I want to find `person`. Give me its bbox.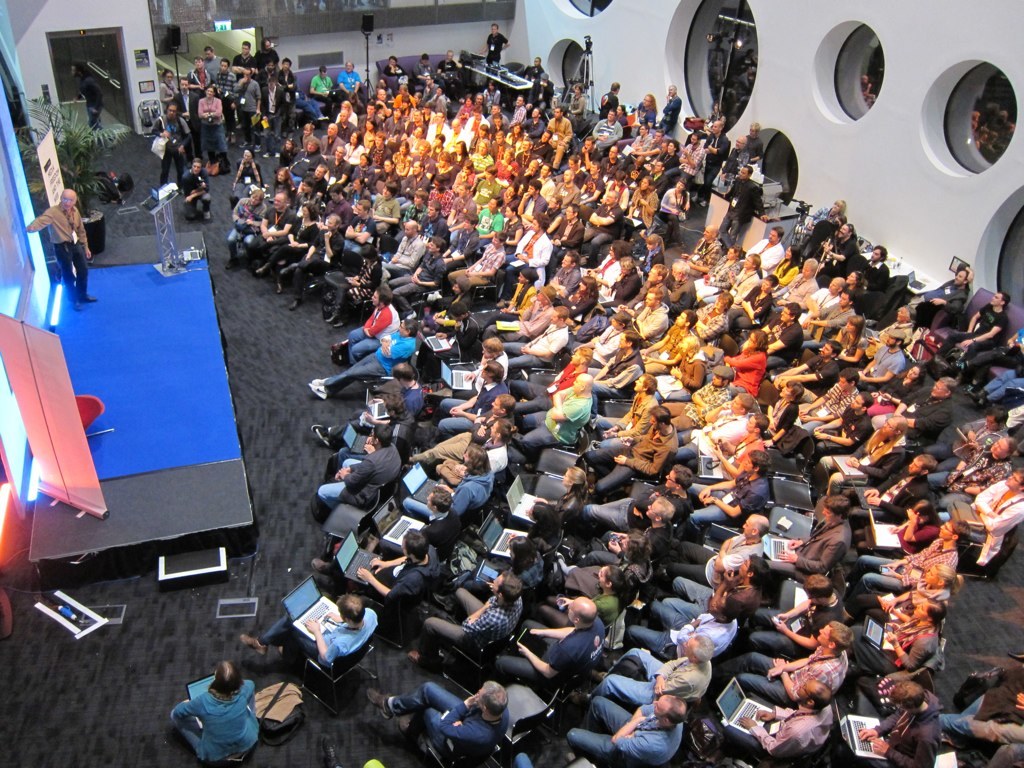
<box>948,467,1023,568</box>.
